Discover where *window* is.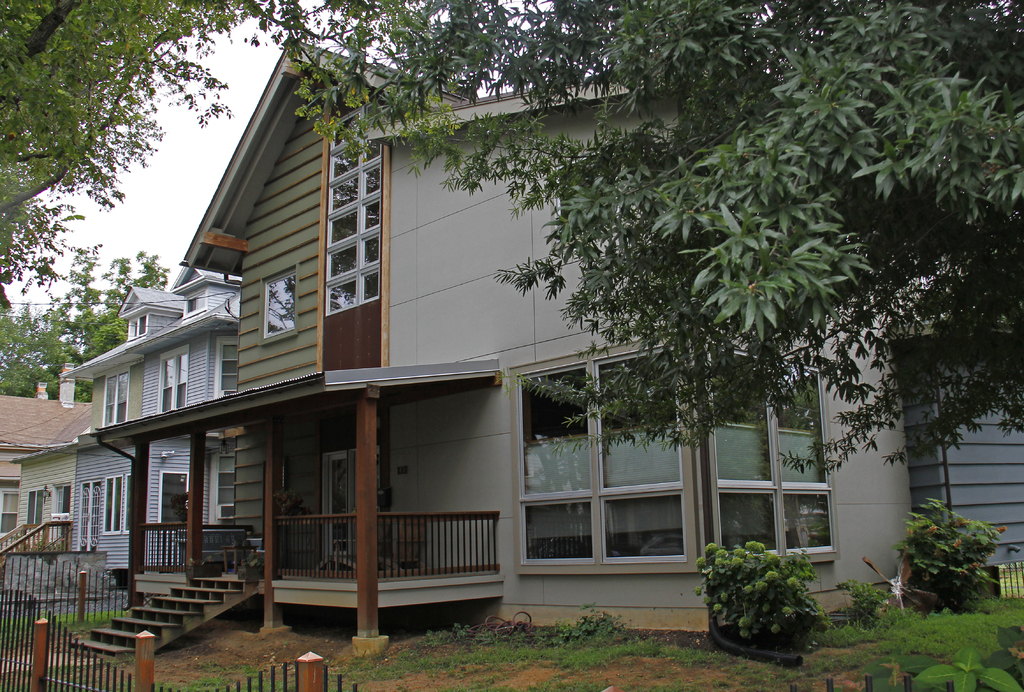
Discovered at (259, 262, 294, 332).
